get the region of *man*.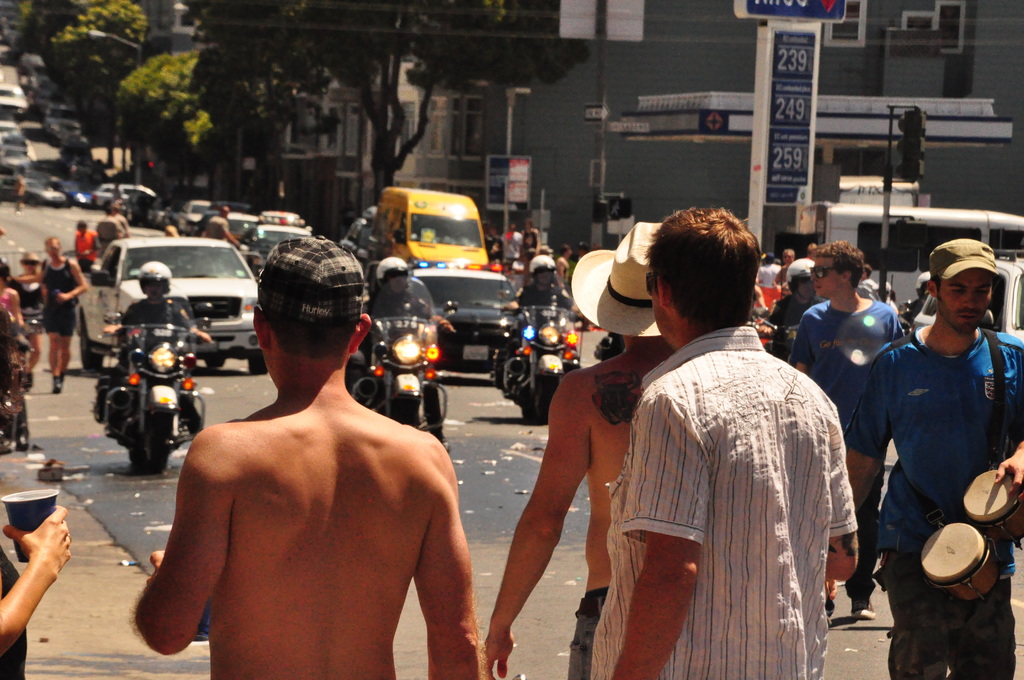
507 254 595 378.
